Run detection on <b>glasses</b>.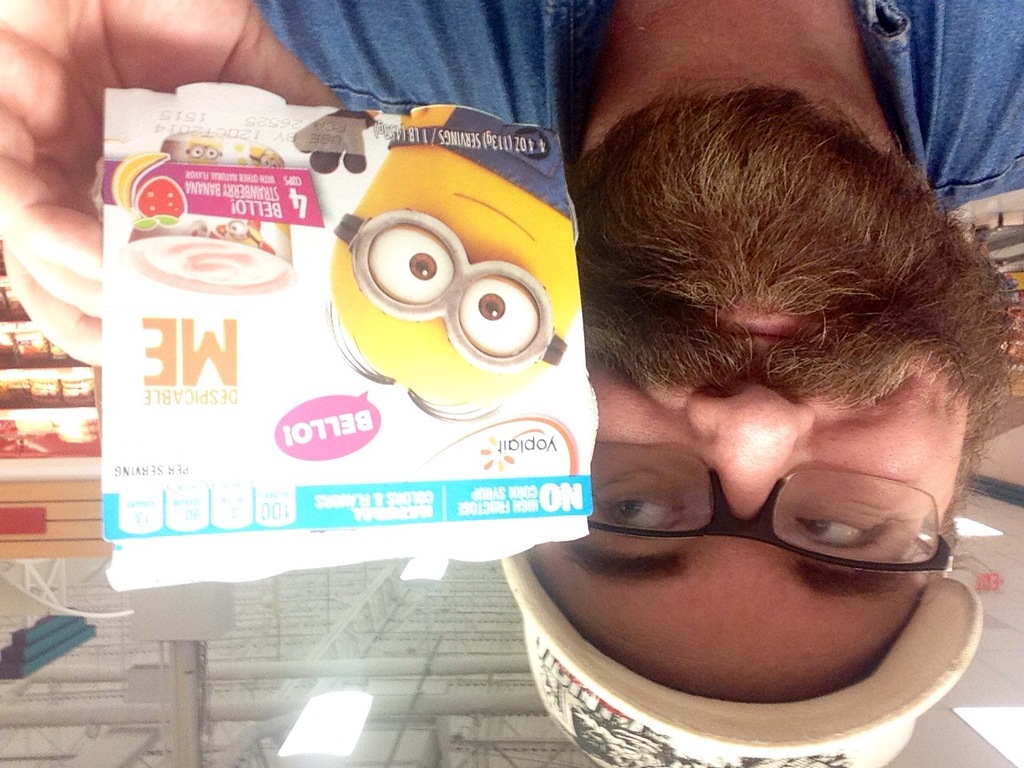
Result: [x1=586, y1=444, x2=953, y2=574].
